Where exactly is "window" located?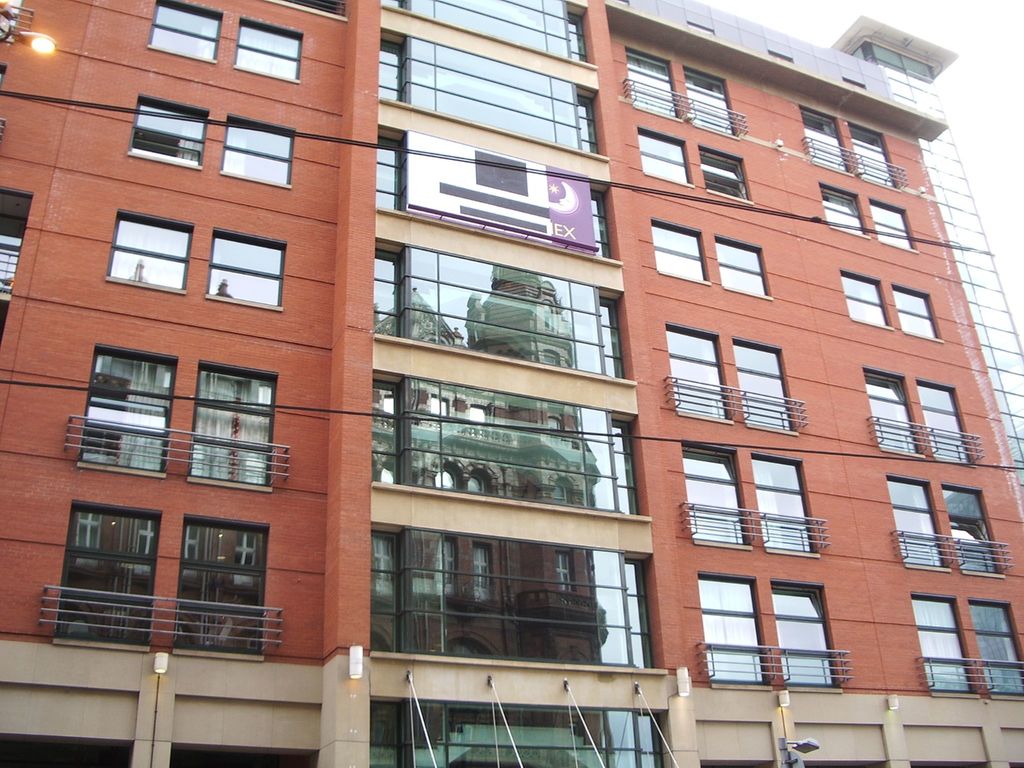
Its bounding box is (650,214,705,282).
